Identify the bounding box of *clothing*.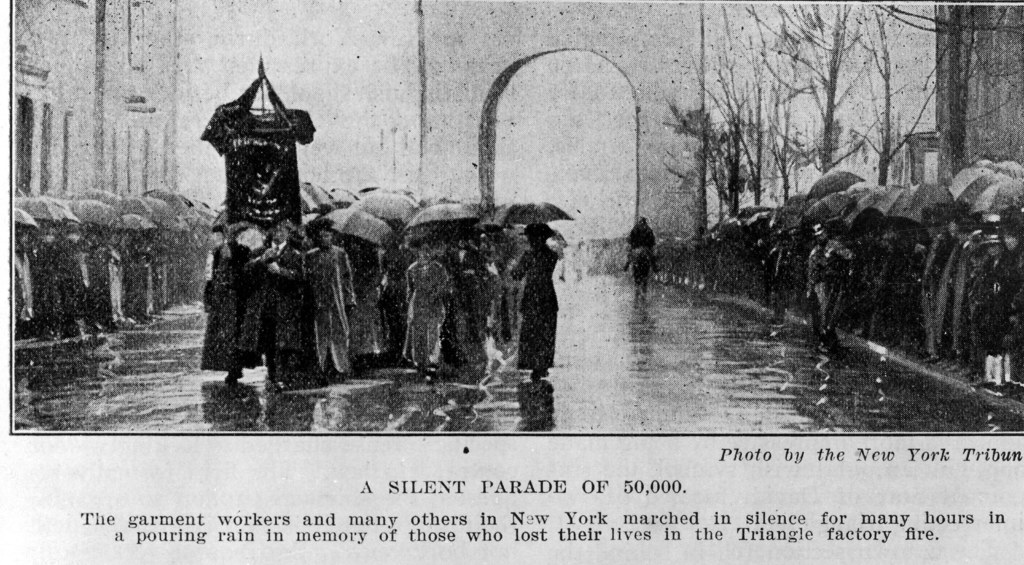
select_region(103, 268, 127, 327).
